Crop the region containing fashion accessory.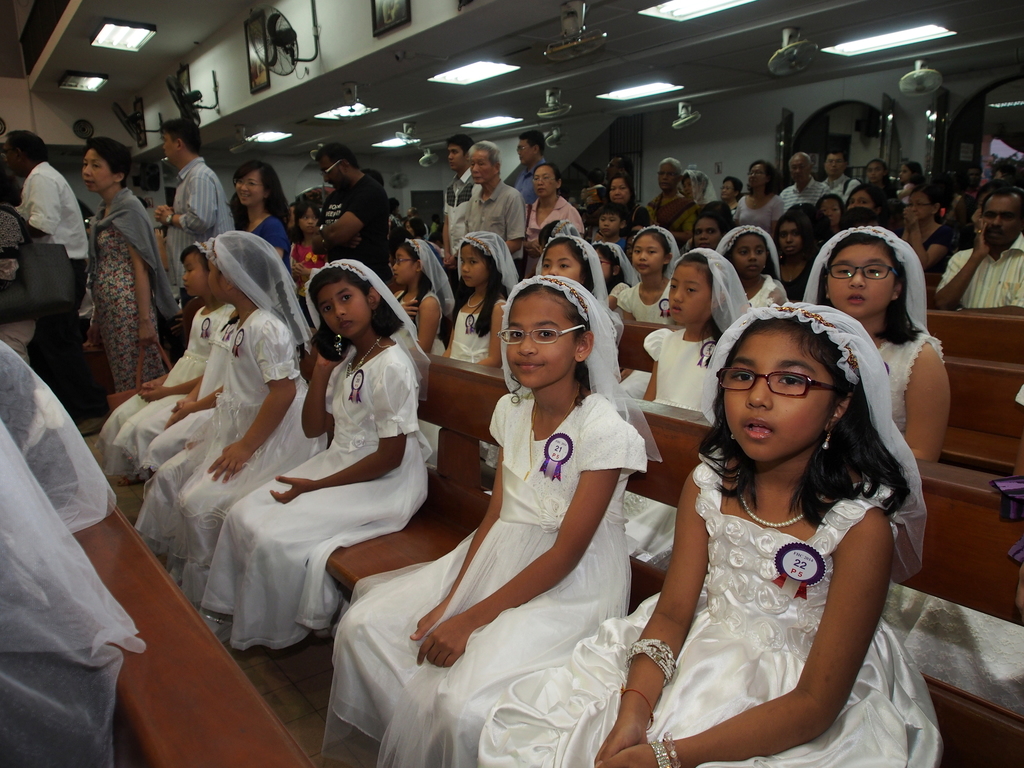
Crop region: (822, 264, 900, 280).
